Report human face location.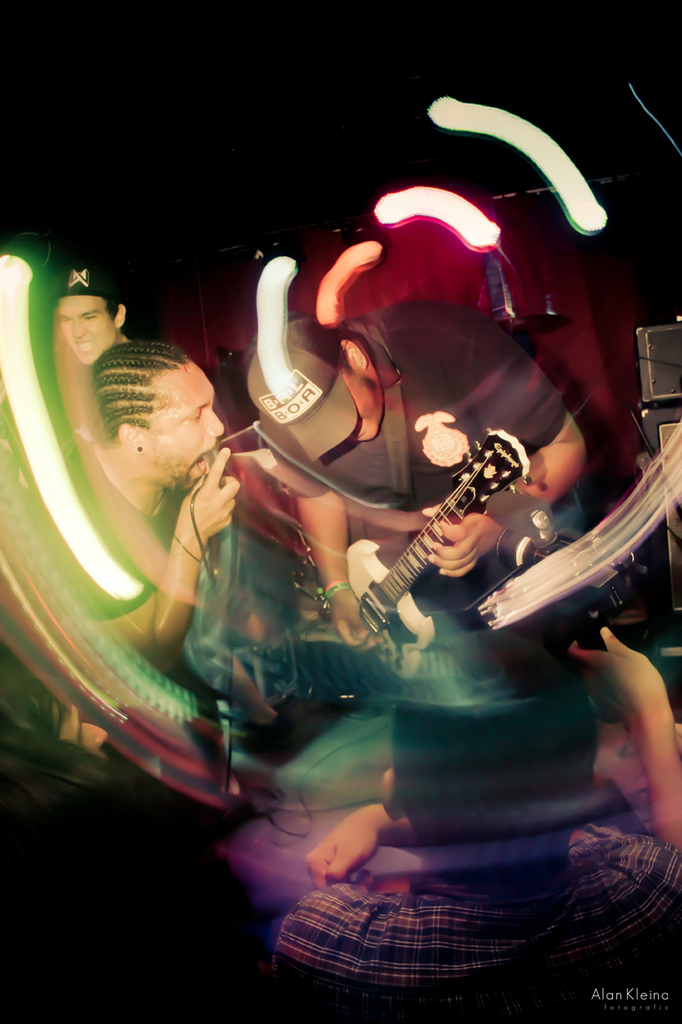
Report: [140,363,220,488].
